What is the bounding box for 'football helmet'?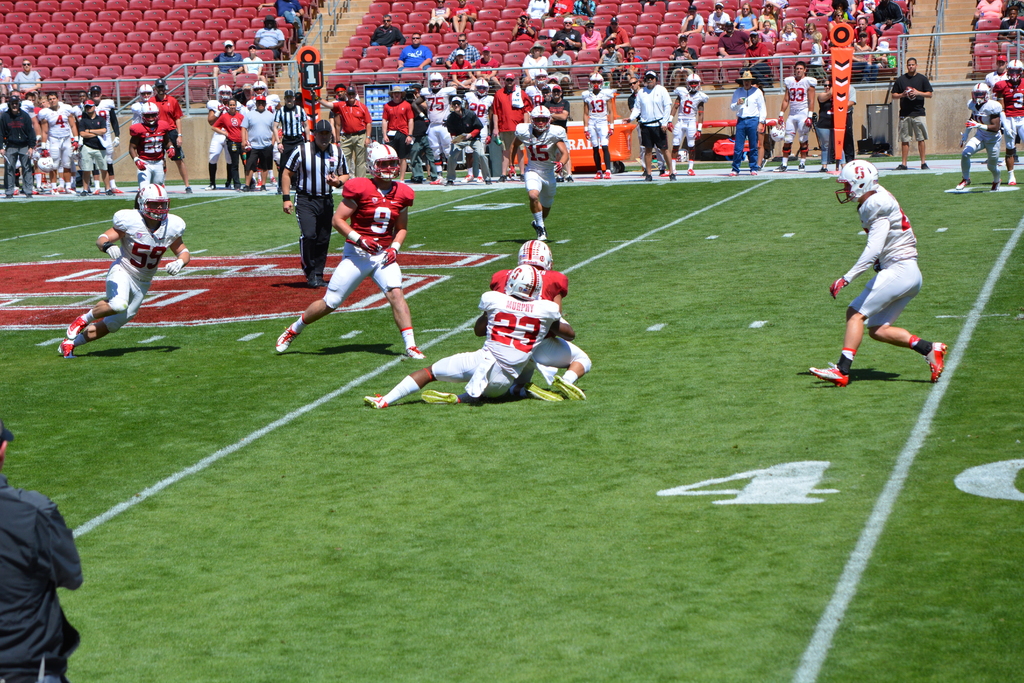
502:263:552:304.
